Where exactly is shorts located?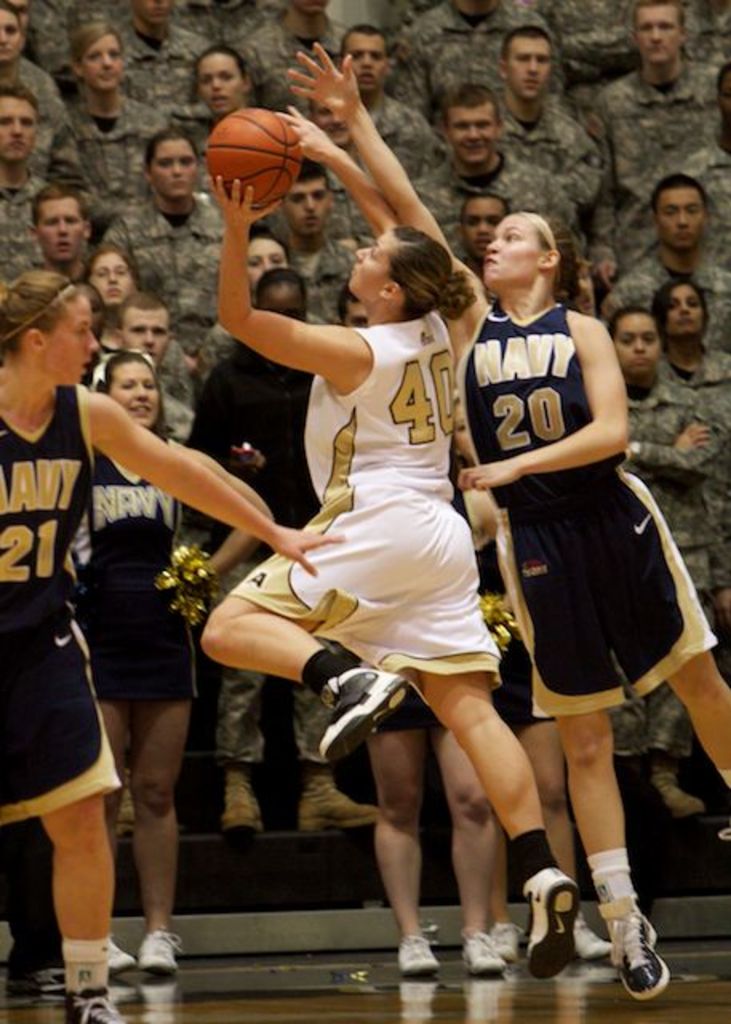
Its bounding box is {"left": 526, "top": 525, "right": 685, "bottom": 741}.
